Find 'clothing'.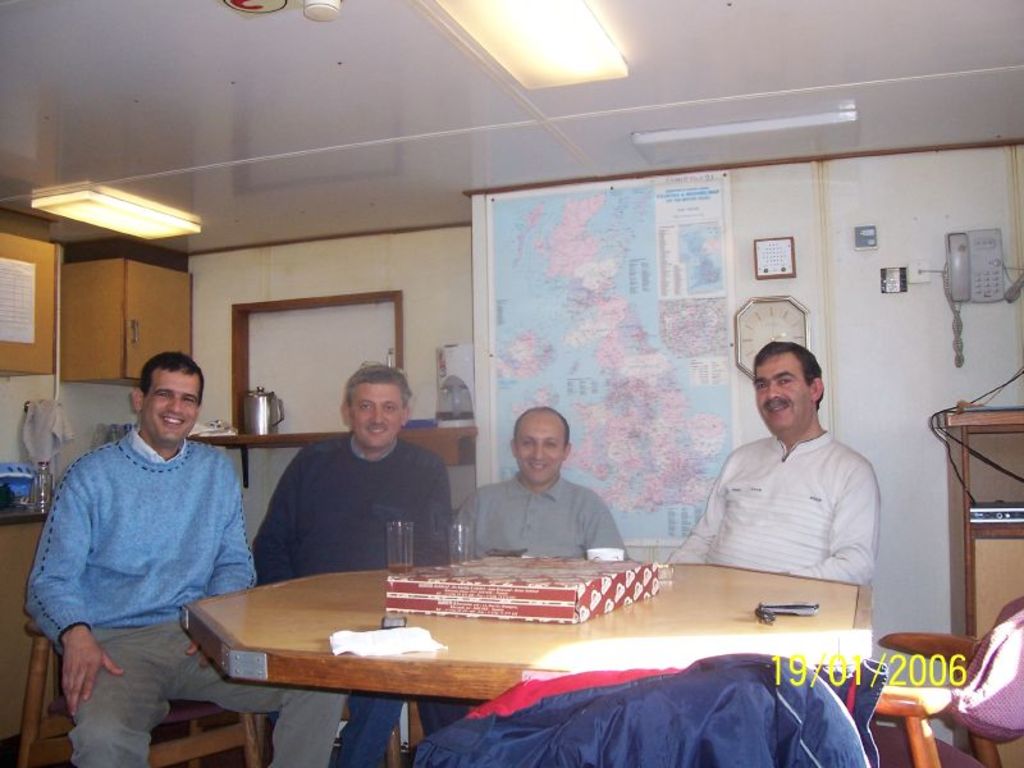
l=676, t=397, r=891, b=611.
